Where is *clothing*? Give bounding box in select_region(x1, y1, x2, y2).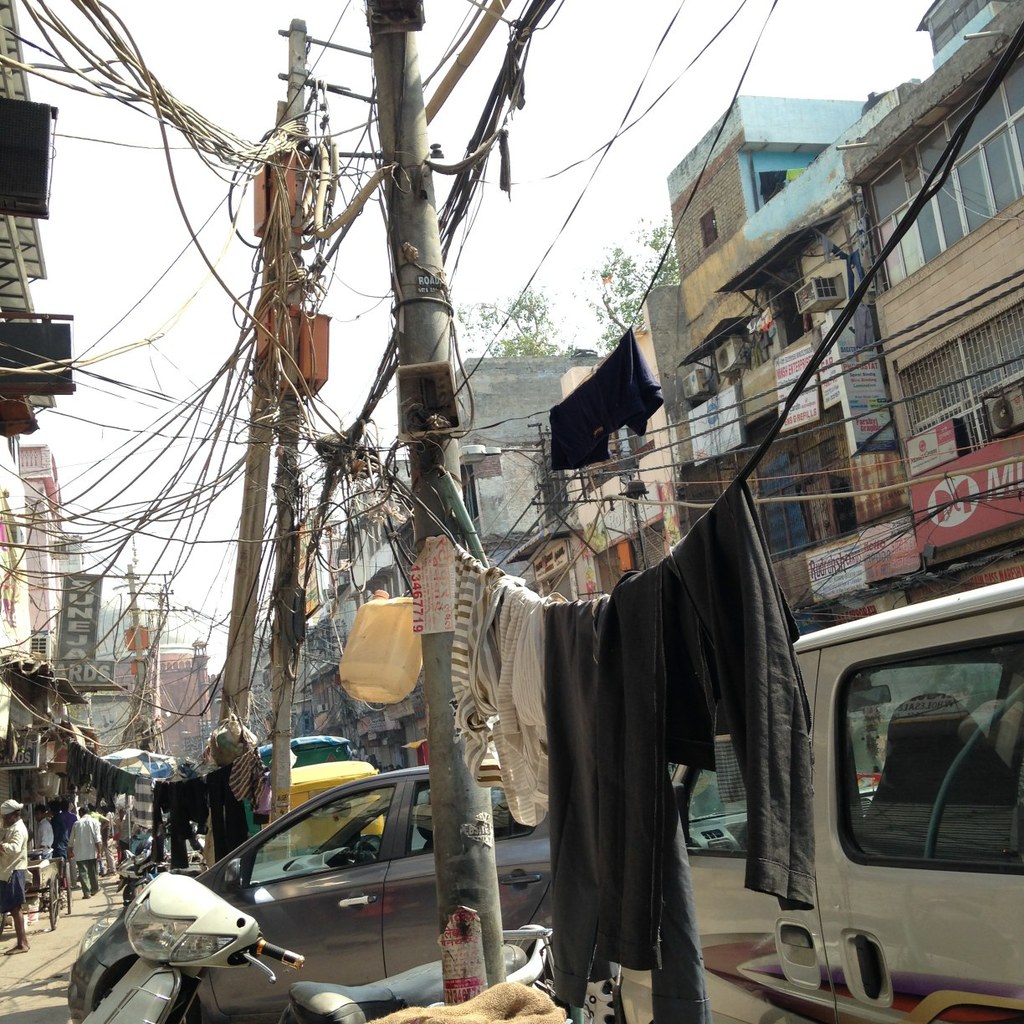
select_region(550, 327, 667, 474).
